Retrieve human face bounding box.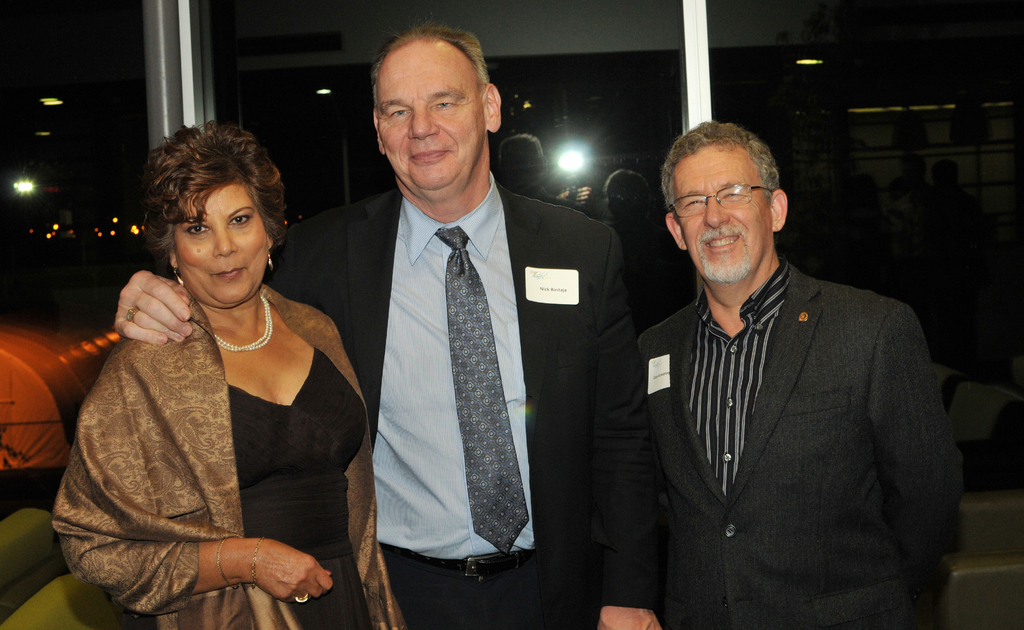
Bounding box: region(172, 186, 263, 302).
